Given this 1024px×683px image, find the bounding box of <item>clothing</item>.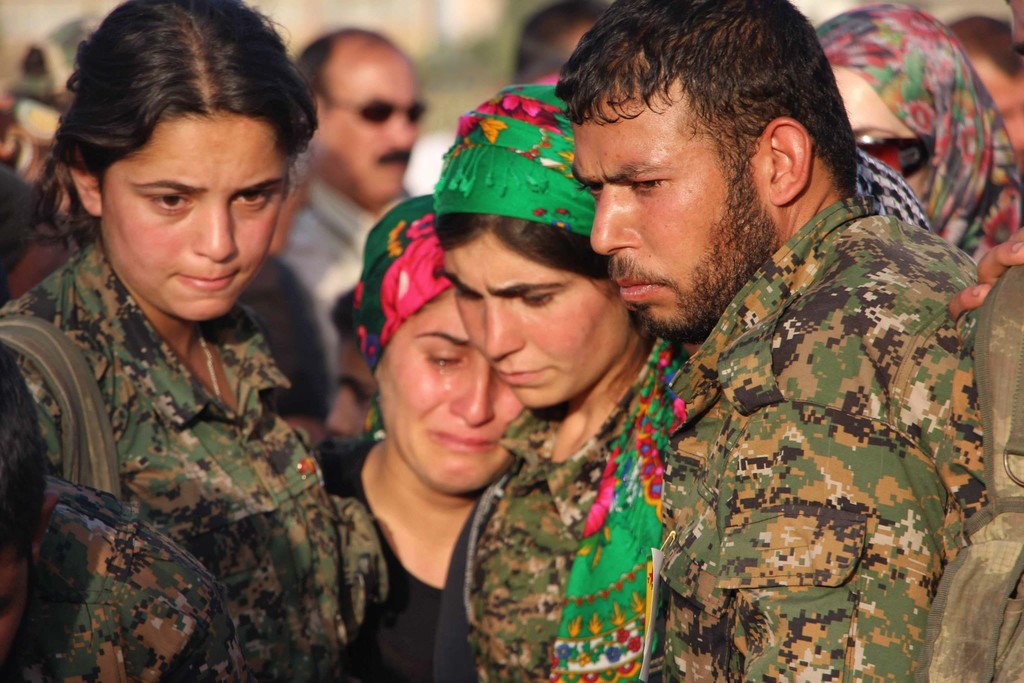
bbox=[470, 345, 721, 682].
